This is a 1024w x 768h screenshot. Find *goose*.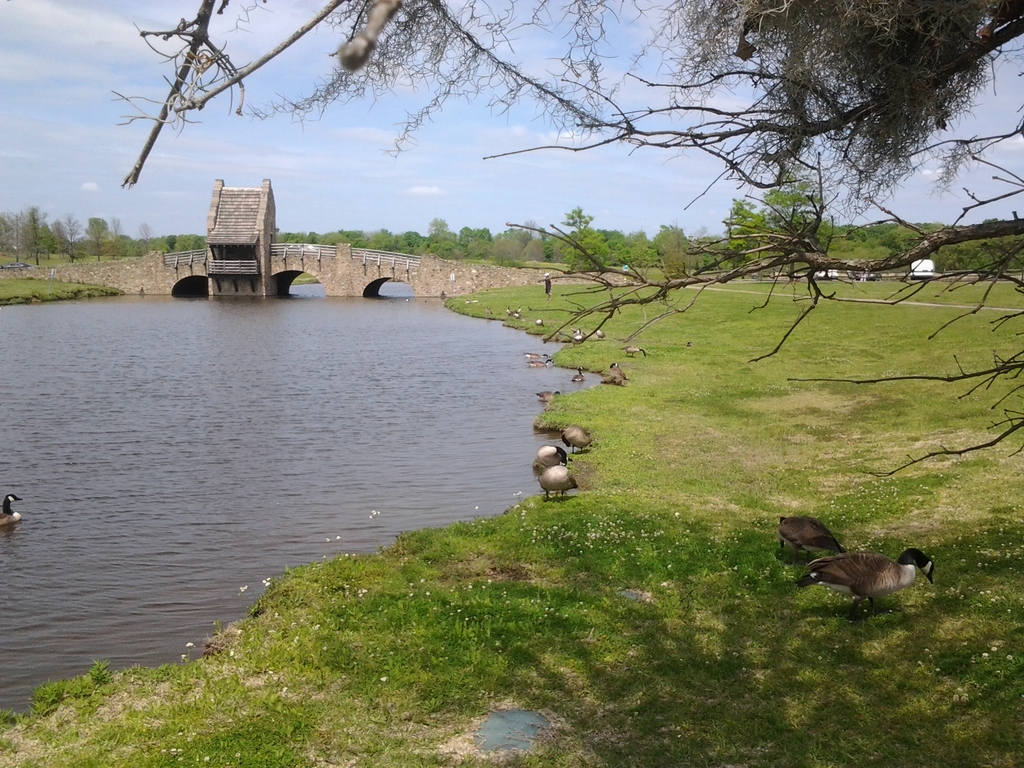
Bounding box: <region>798, 548, 938, 605</region>.
